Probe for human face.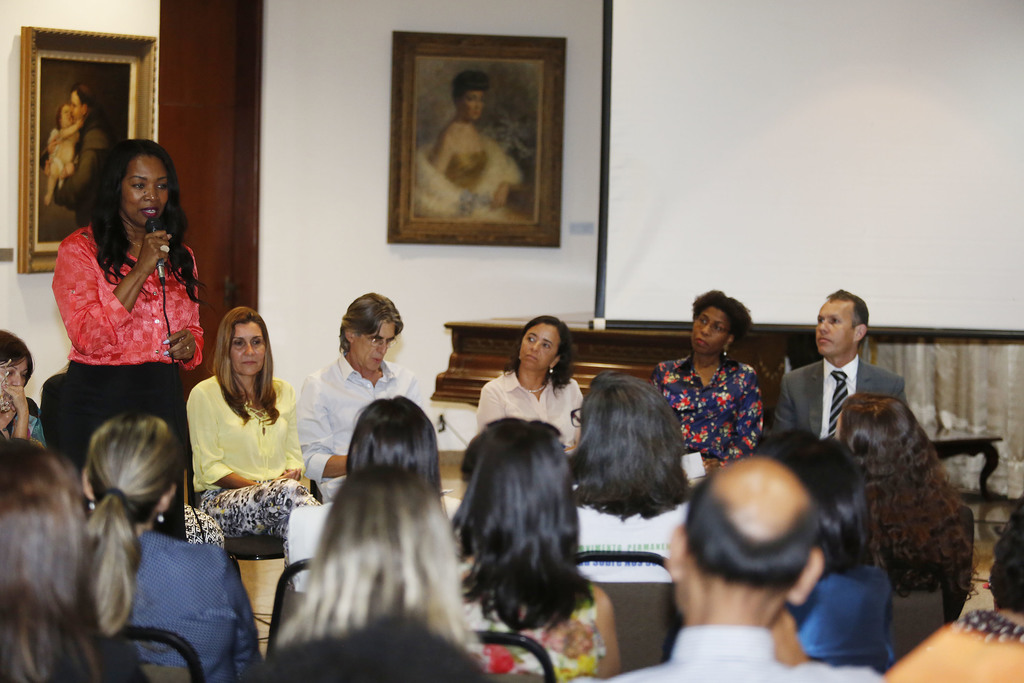
Probe result: pyautogui.locateOnScreen(815, 299, 850, 357).
